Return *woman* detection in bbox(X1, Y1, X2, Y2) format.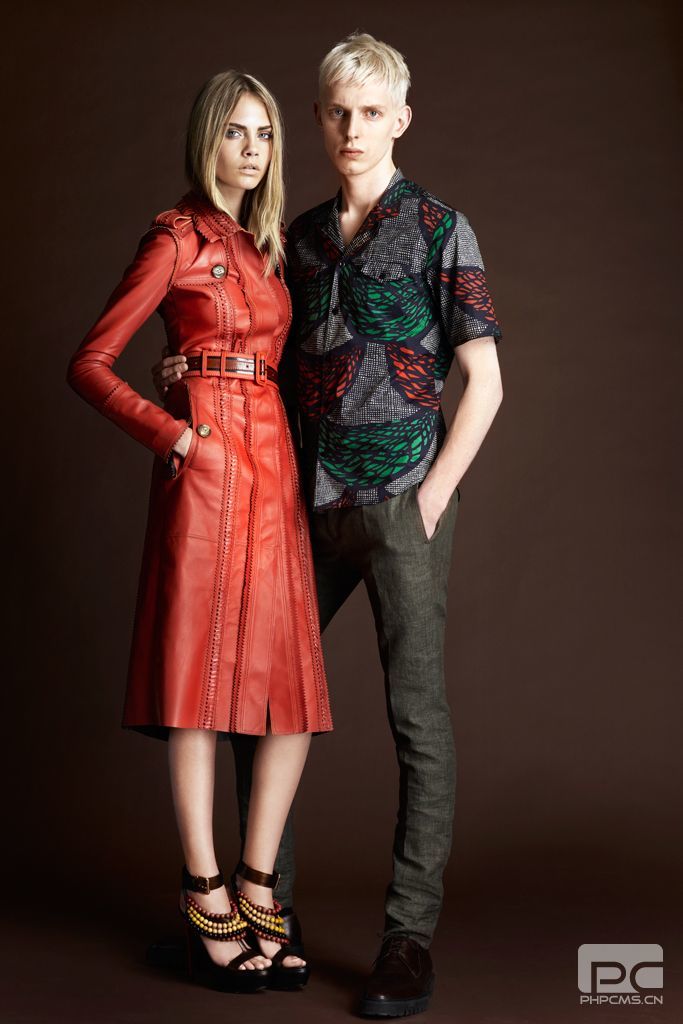
bbox(93, 114, 334, 934).
